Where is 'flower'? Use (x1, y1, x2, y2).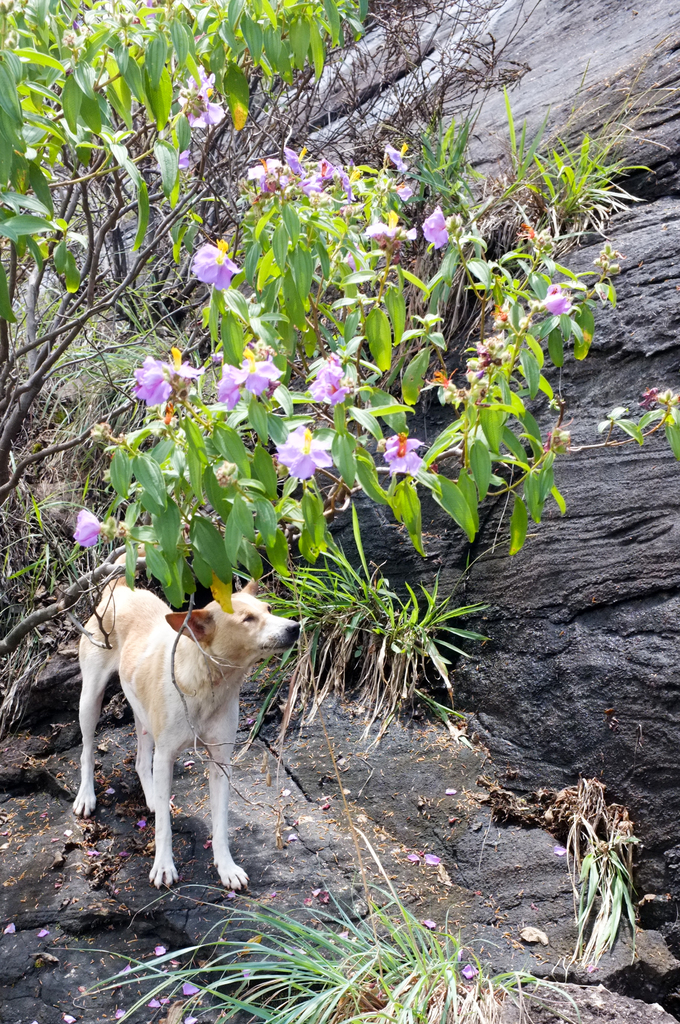
(216, 348, 287, 412).
